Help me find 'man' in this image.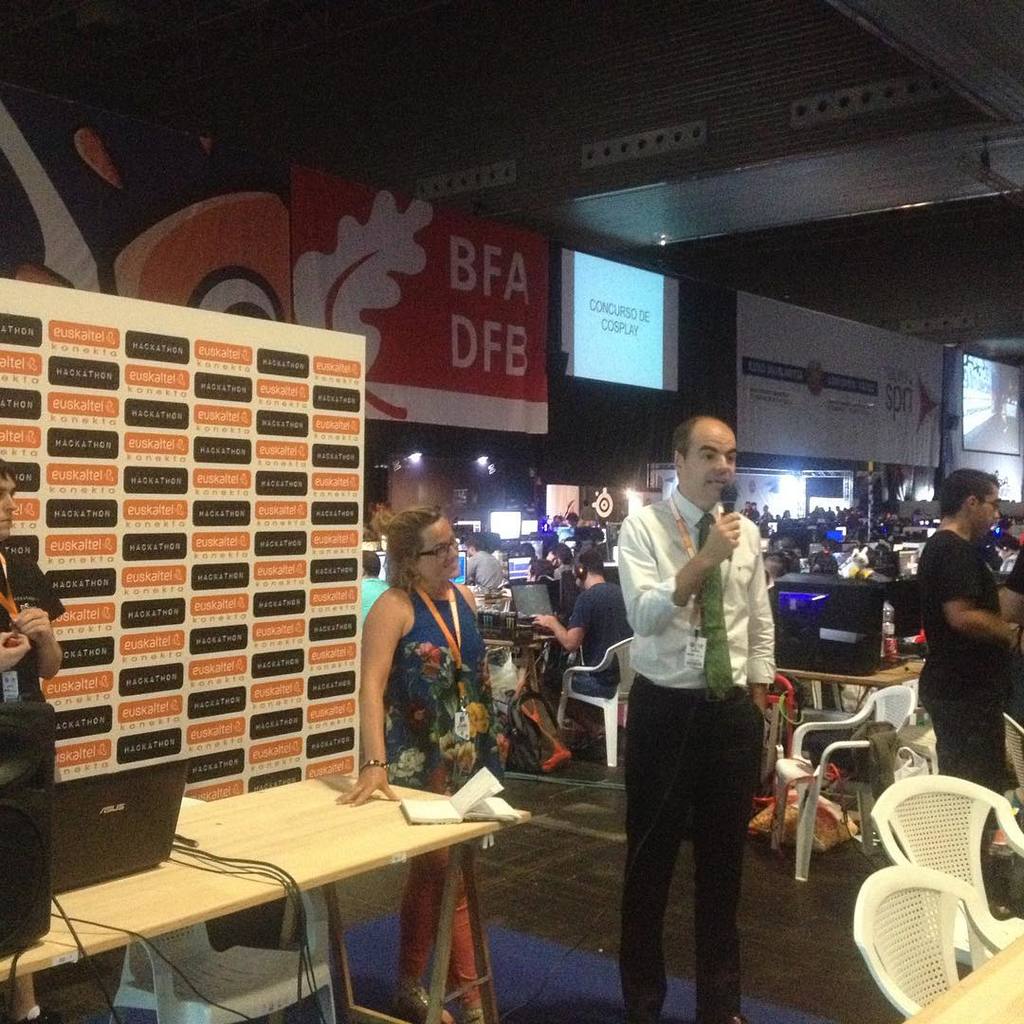
Found it: {"x1": 0, "y1": 457, "x2": 66, "y2": 1023}.
